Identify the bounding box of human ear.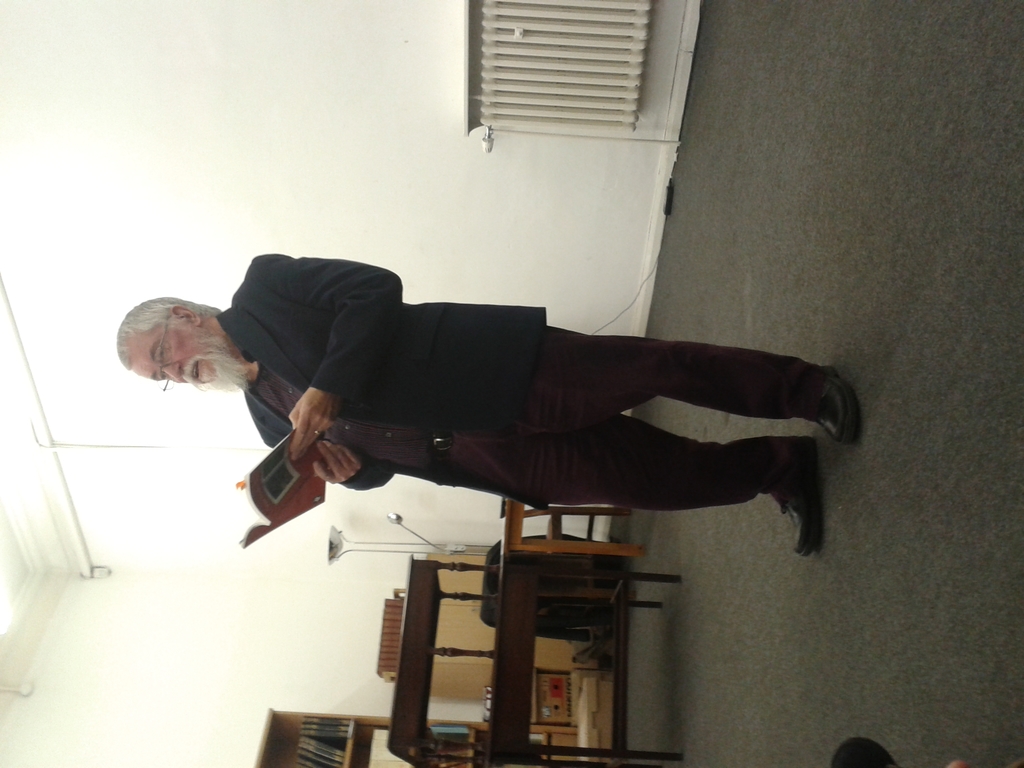
bbox=(169, 304, 205, 328).
